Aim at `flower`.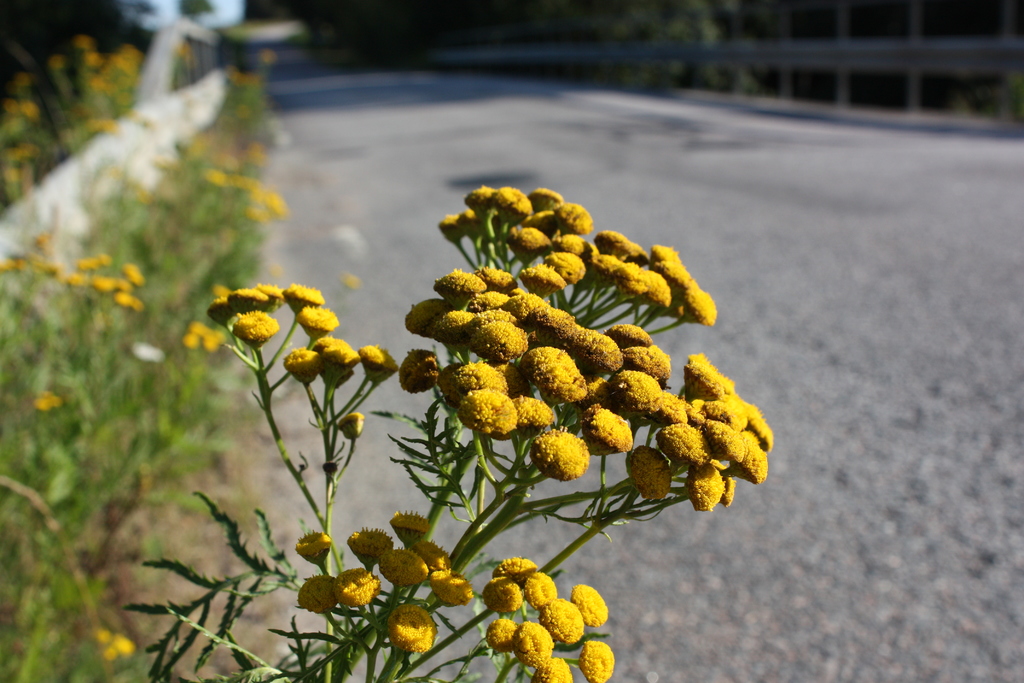
Aimed at Rect(531, 427, 596, 488).
